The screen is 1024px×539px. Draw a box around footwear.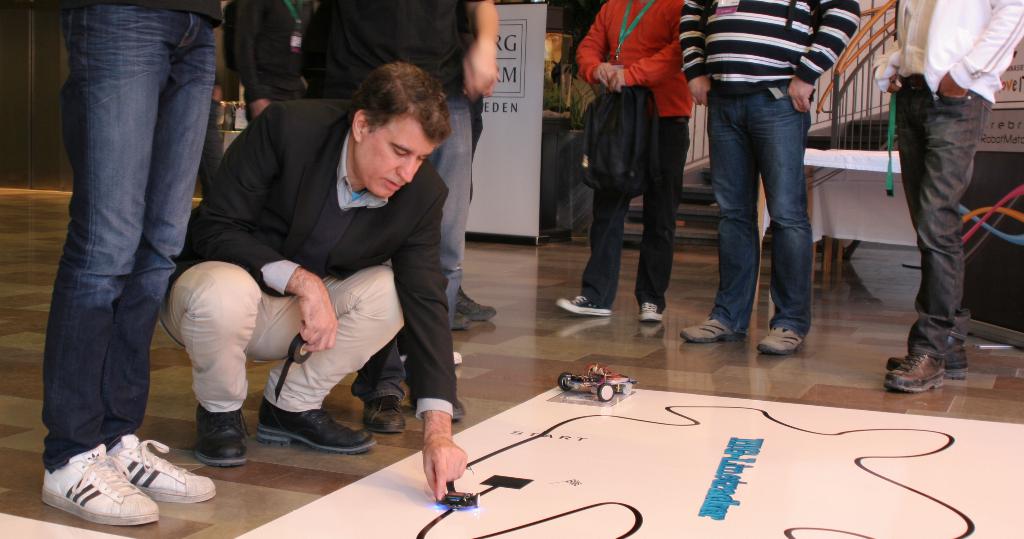
<bbox>881, 345, 909, 367</bbox>.
